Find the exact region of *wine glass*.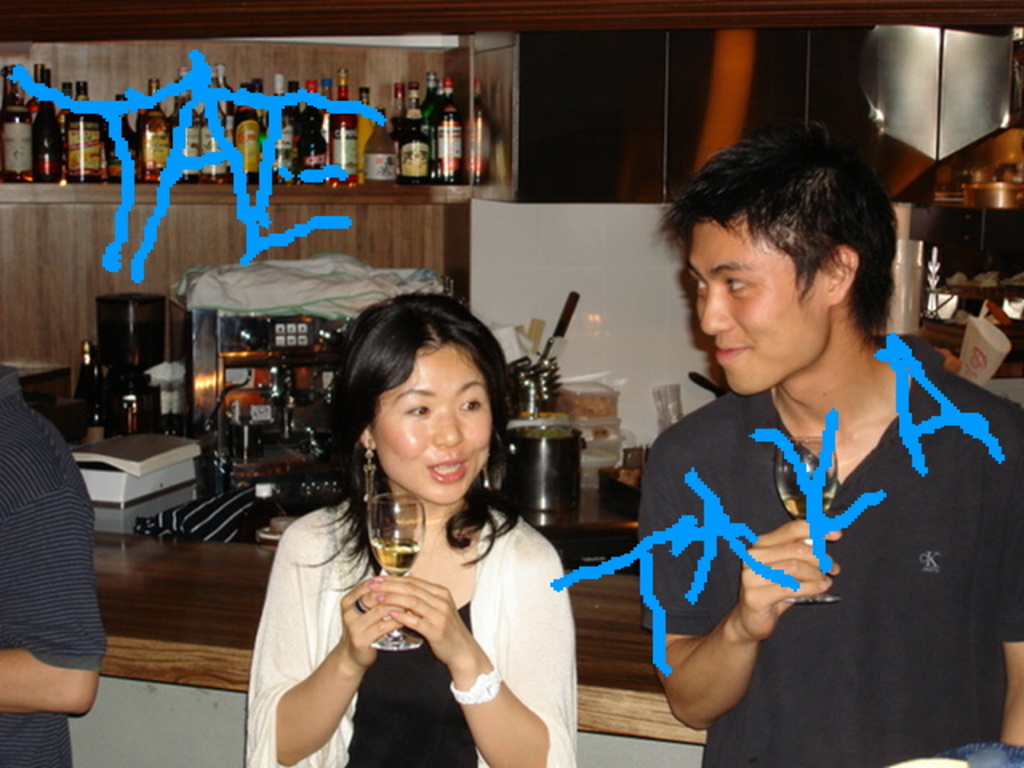
Exact region: 366,493,422,648.
